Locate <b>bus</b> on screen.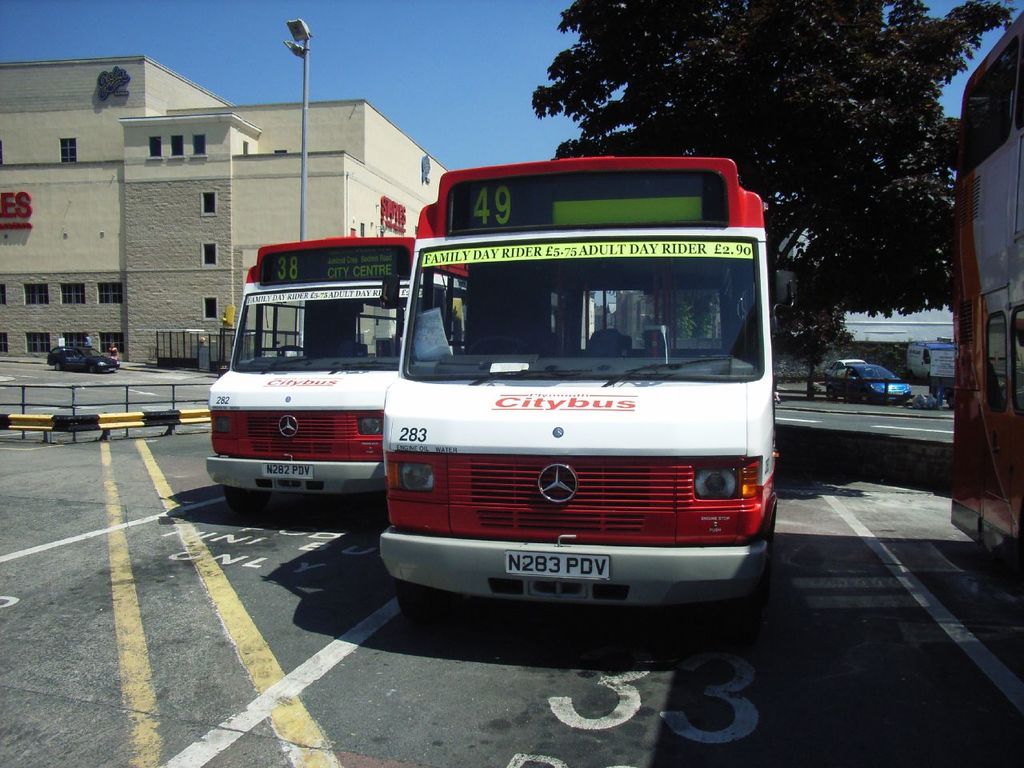
On screen at (left=383, top=149, right=783, bottom=629).
